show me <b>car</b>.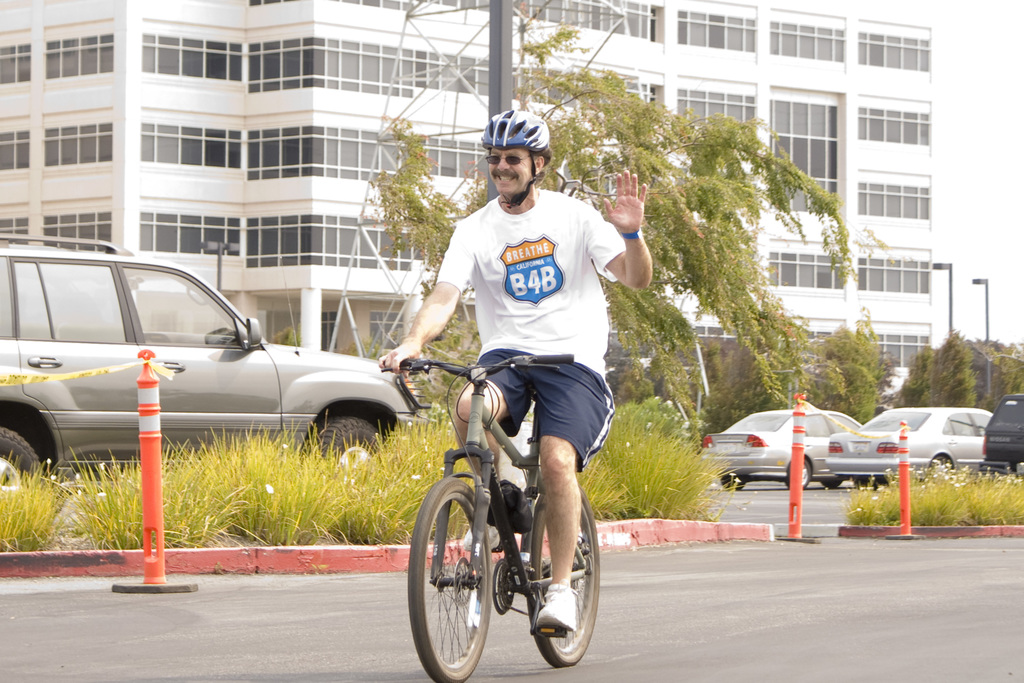
<b>car</b> is here: pyautogui.locateOnScreen(0, 234, 412, 477).
